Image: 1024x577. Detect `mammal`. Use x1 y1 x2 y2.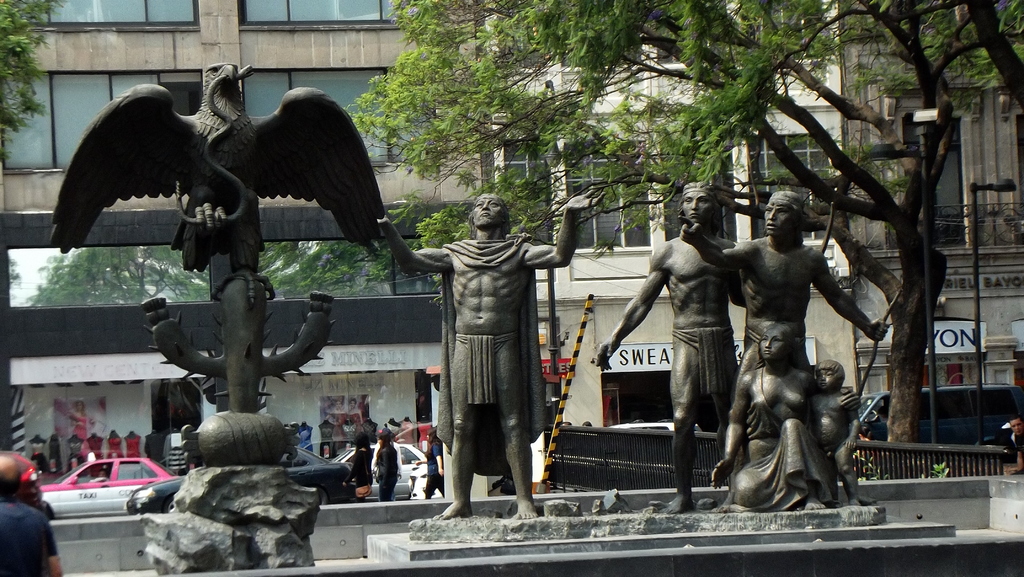
705 321 858 516.
